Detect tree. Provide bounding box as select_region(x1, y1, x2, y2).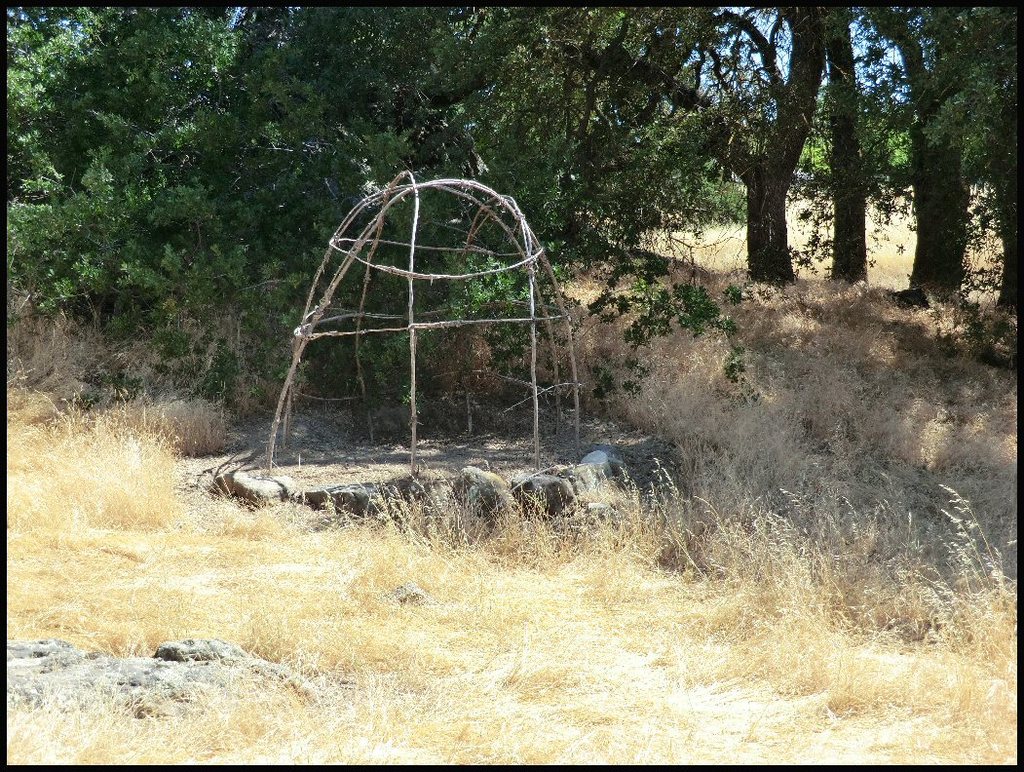
select_region(8, 0, 1022, 437).
